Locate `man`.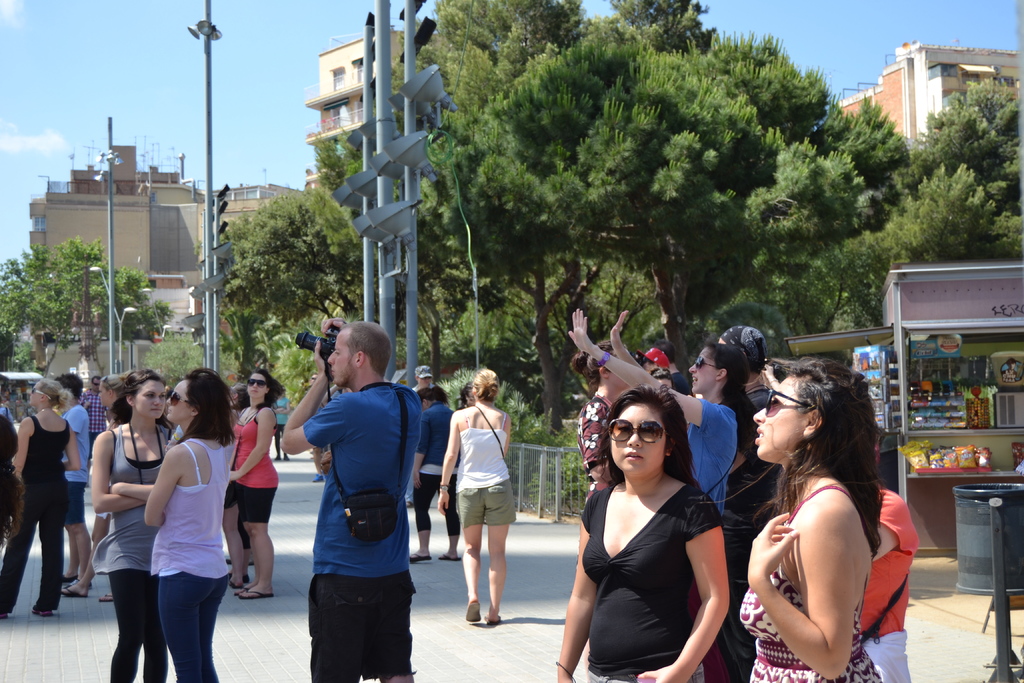
Bounding box: 652/338/693/400.
